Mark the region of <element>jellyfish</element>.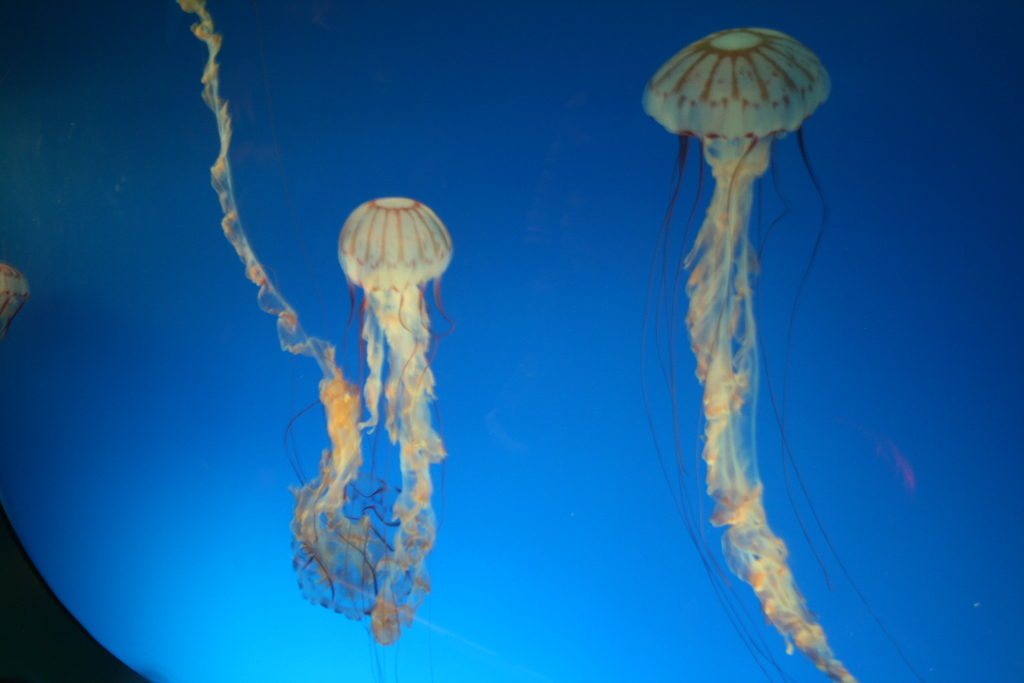
Region: pyautogui.locateOnScreen(174, 0, 414, 618).
